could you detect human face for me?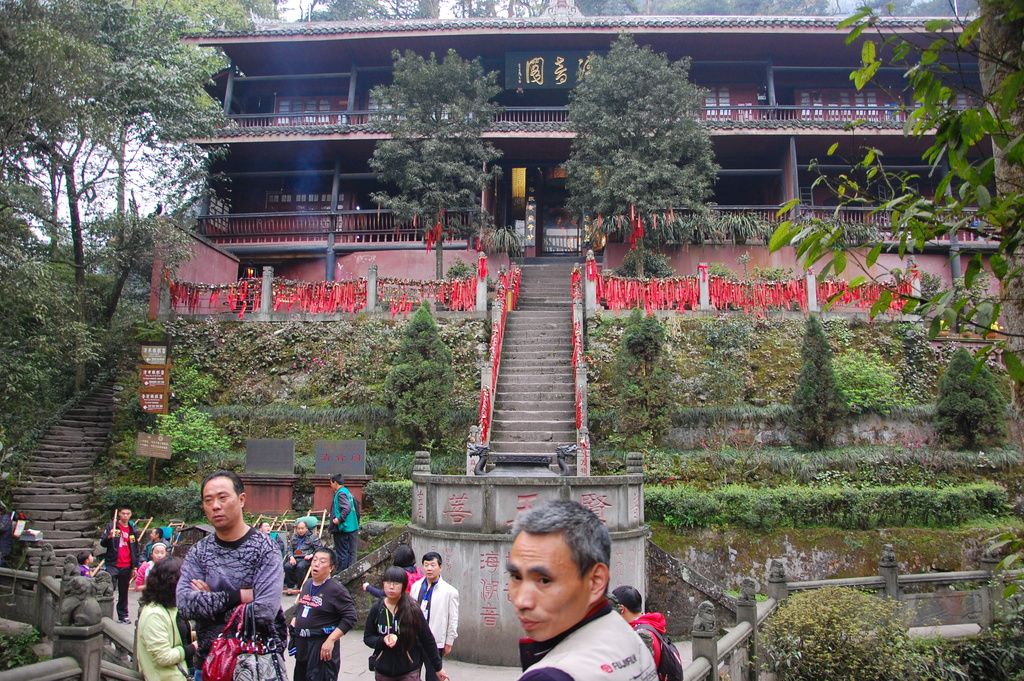
Detection result: [x1=422, y1=558, x2=438, y2=579].
